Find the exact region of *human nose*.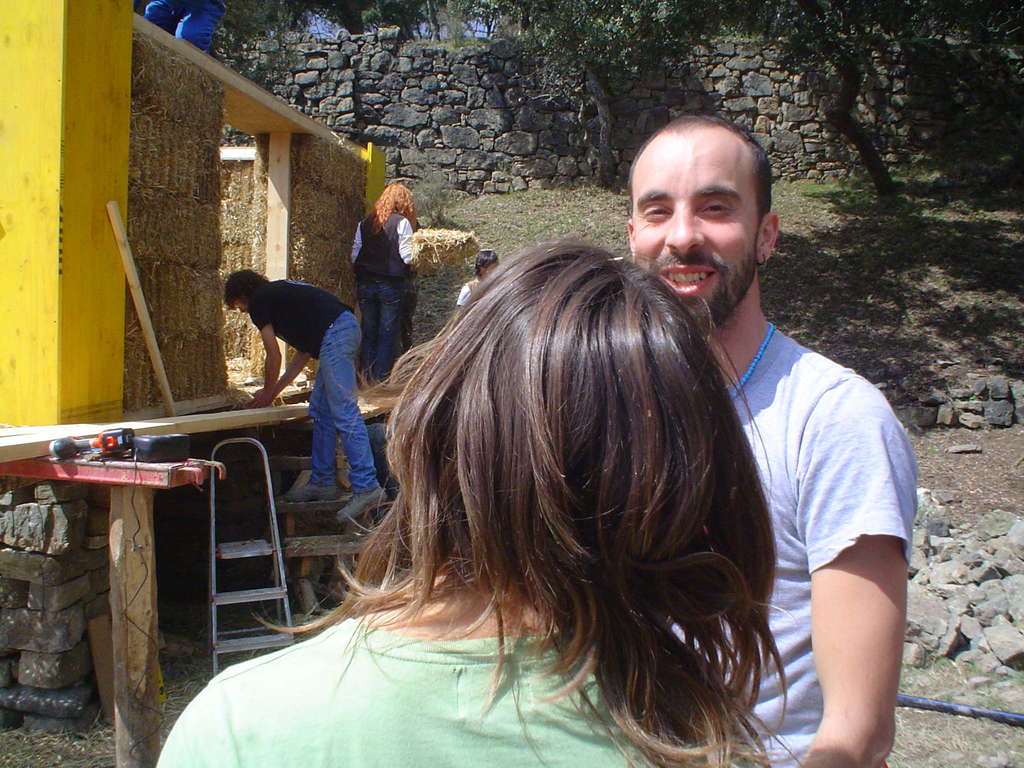
Exact region: l=666, t=204, r=703, b=254.
